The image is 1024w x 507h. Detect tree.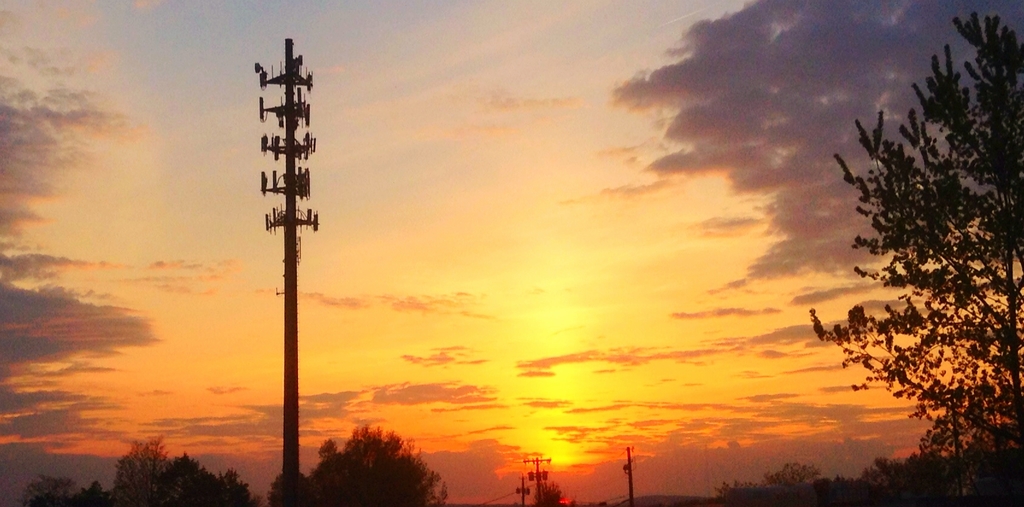
Detection: {"left": 111, "top": 442, "right": 159, "bottom": 505}.
